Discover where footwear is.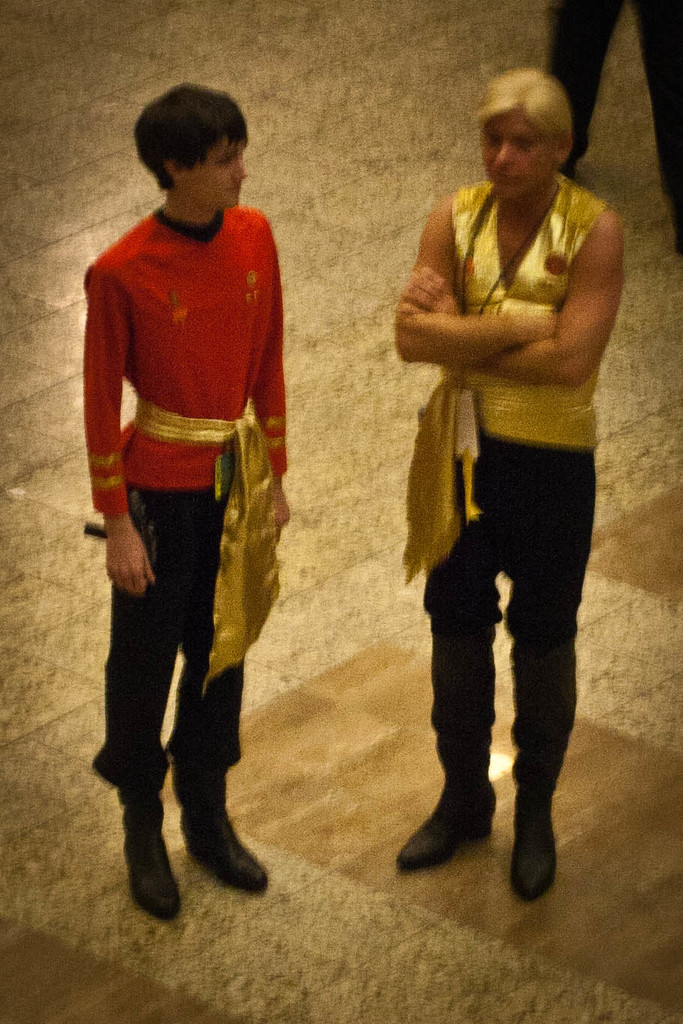
Discovered at crop(396, 779, 499, 871).
